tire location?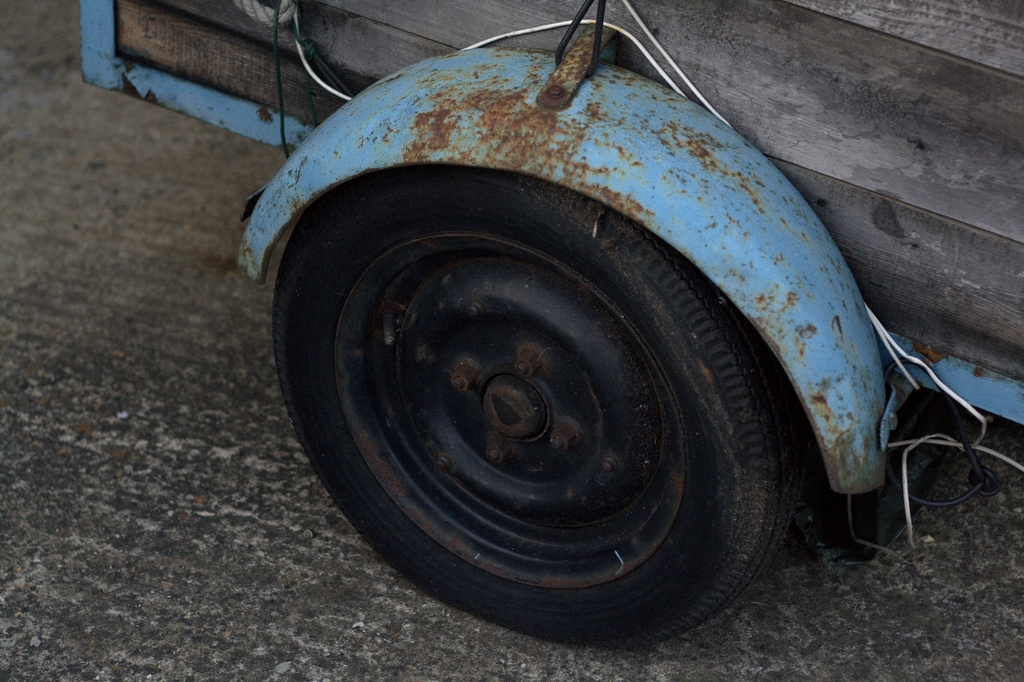
select_region(266, 167, 785, 642)
